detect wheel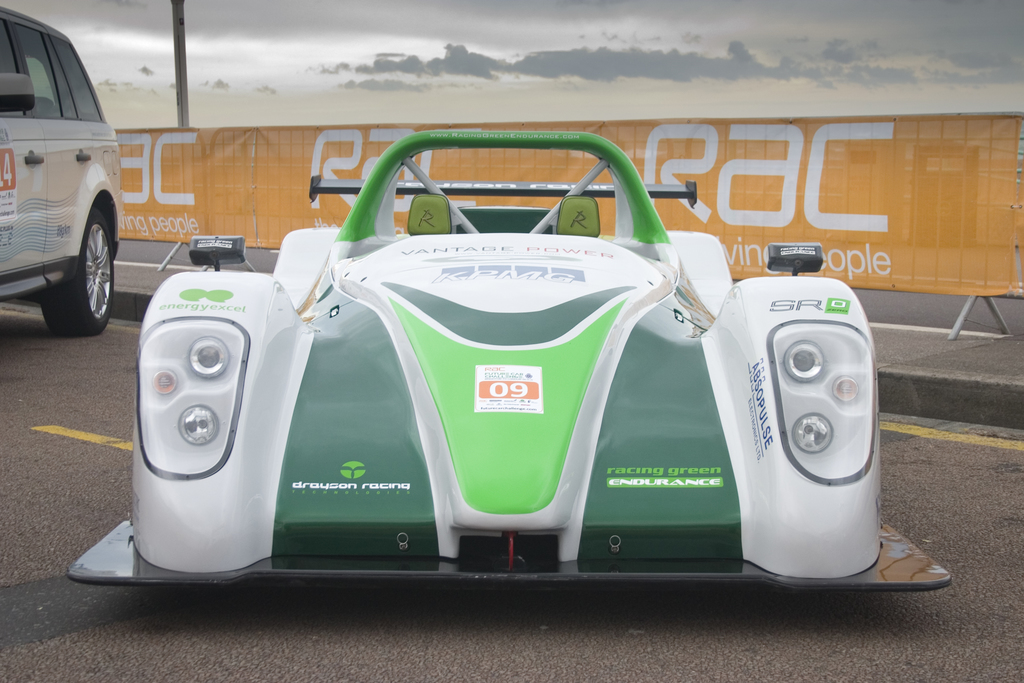
30/180/114/337
